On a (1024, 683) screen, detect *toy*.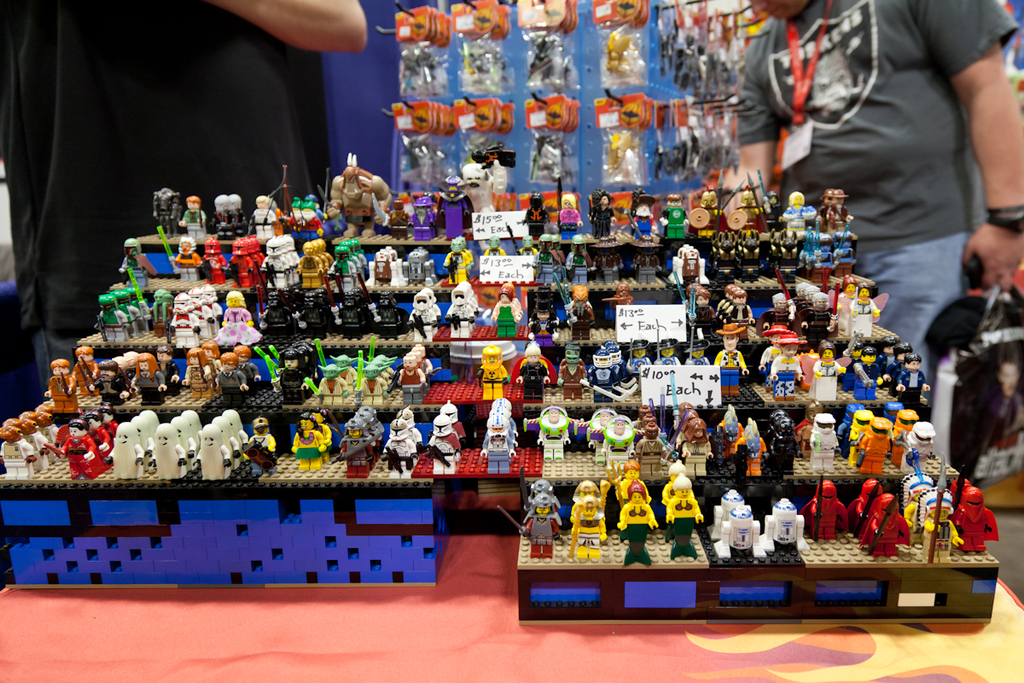
693/287/713/349.
